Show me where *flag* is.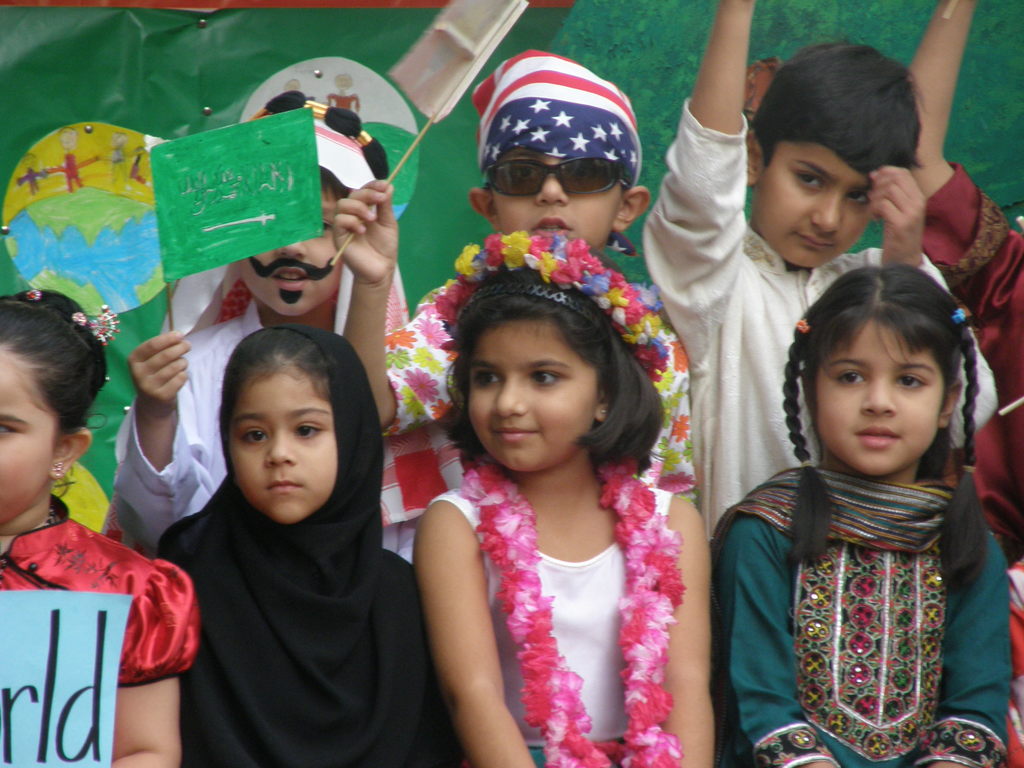
*flag* is at left=150, top=106, right=331, bottom=278.
